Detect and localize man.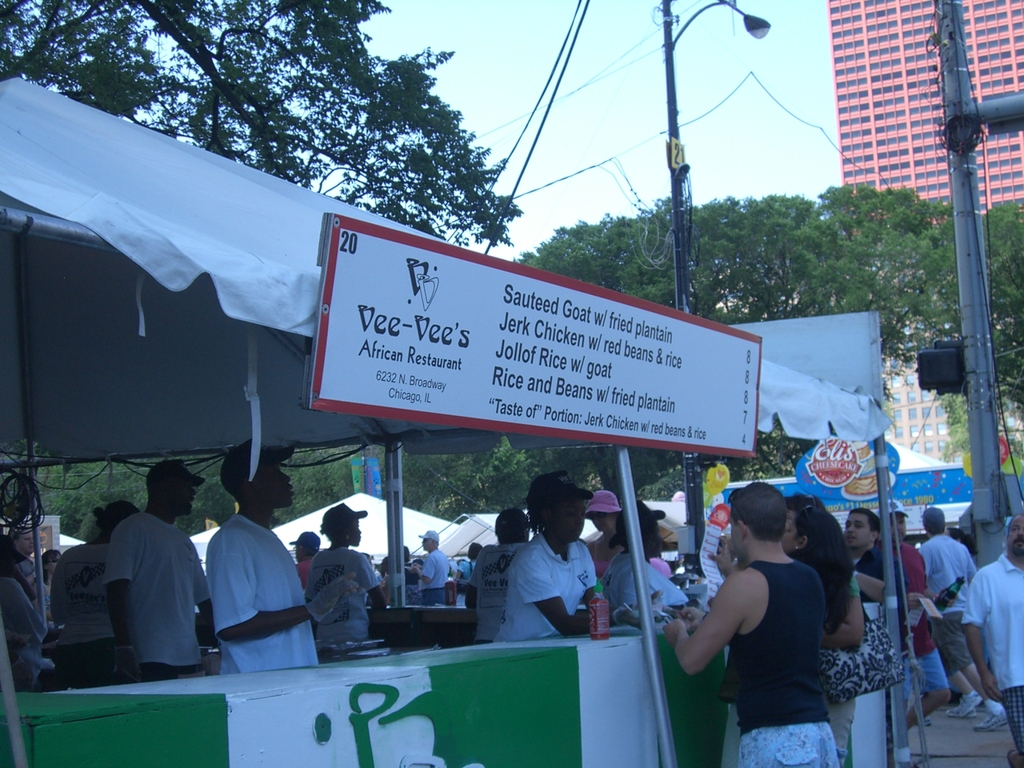
Localized at (left=493, top=479, right=611, bottom=641).
